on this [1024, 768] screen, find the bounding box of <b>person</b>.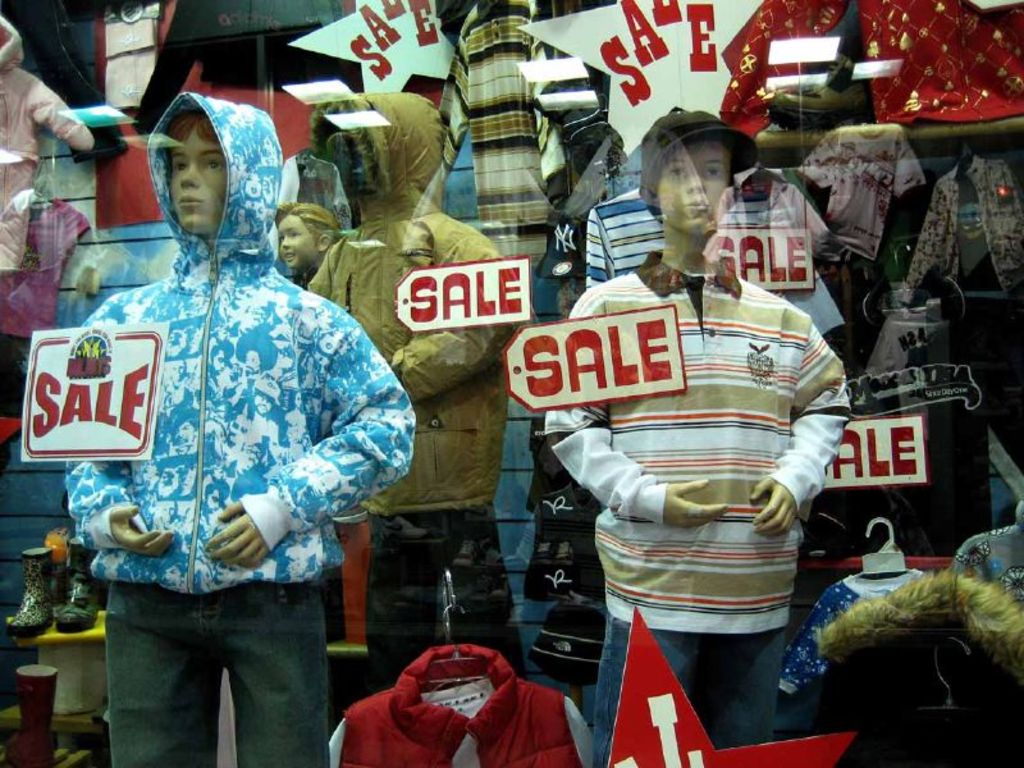
Bounding box: x1=544, y1=101, x2=855, y2=767.
